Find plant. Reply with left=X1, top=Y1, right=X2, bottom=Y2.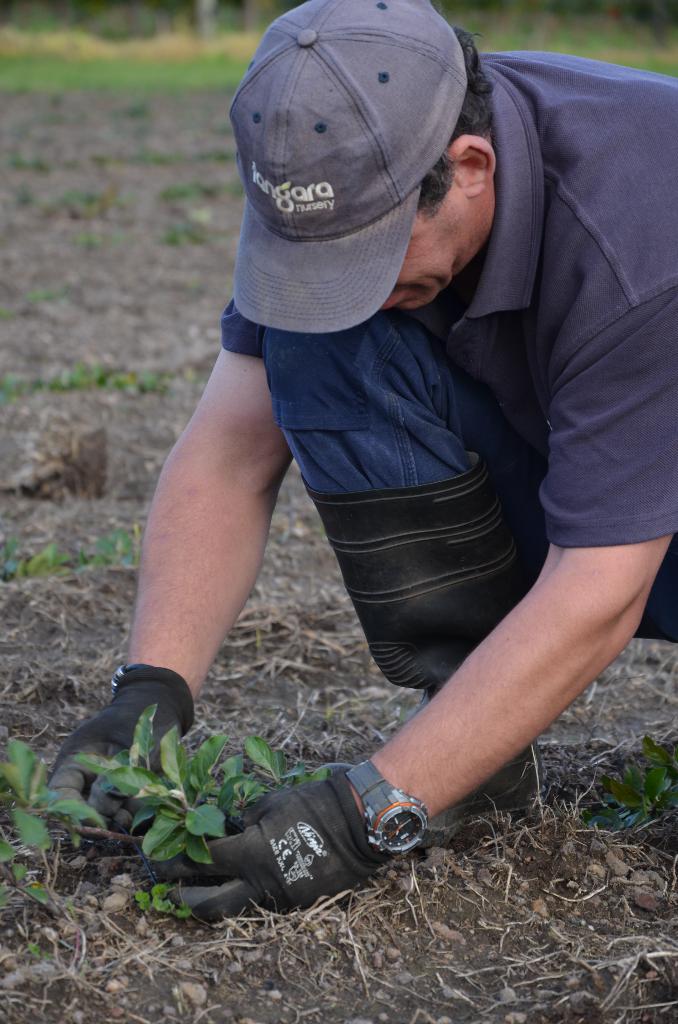
left=0, top=378, right=17, bottom=398.
